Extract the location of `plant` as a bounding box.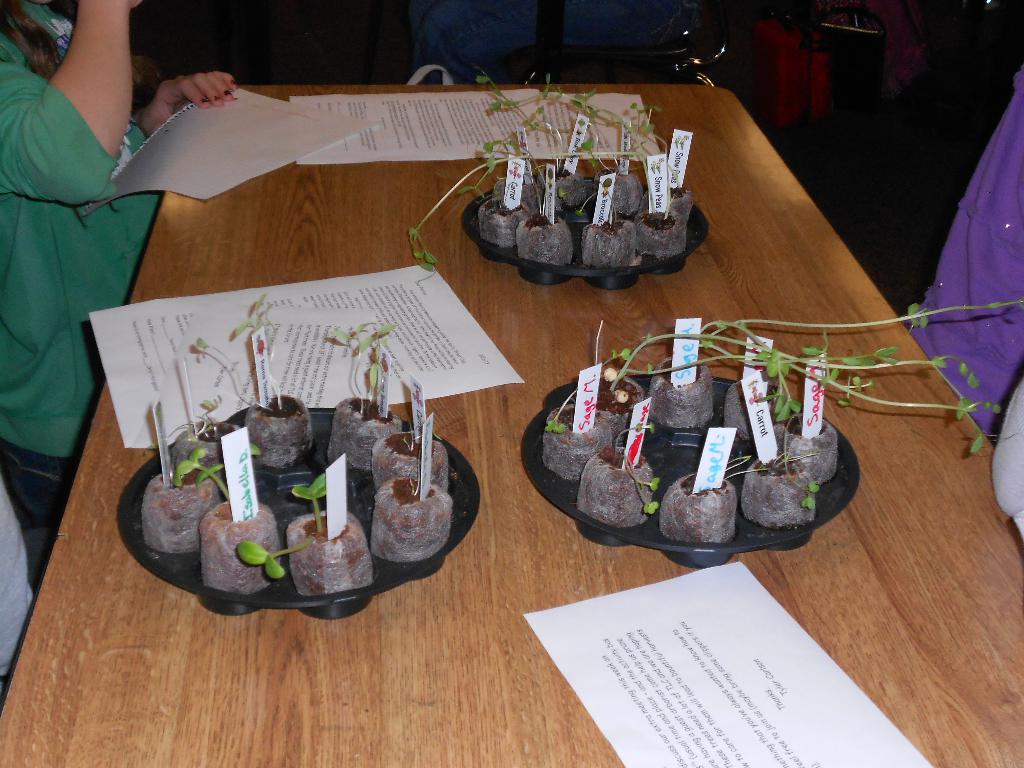
bbox=(361, 340, 401, 420).
